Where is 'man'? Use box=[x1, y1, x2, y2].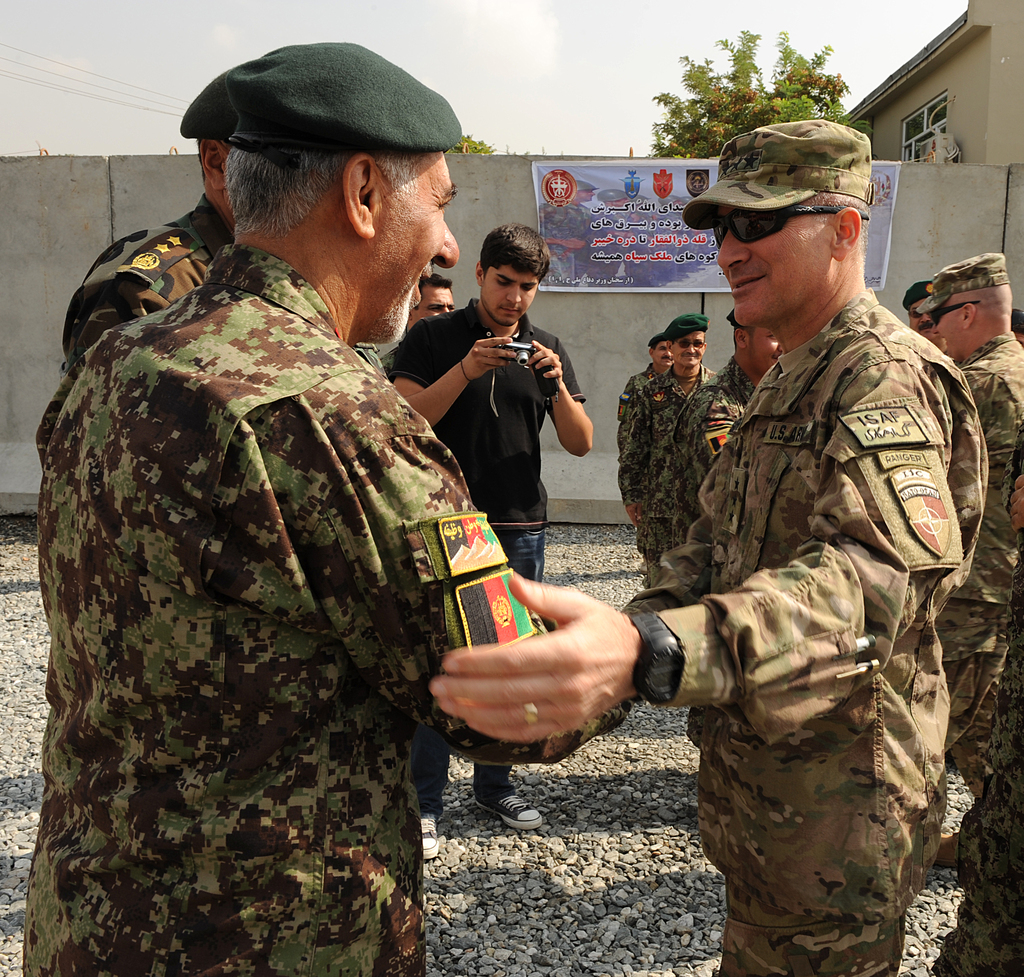
box=[50, 0, 624, 976].
